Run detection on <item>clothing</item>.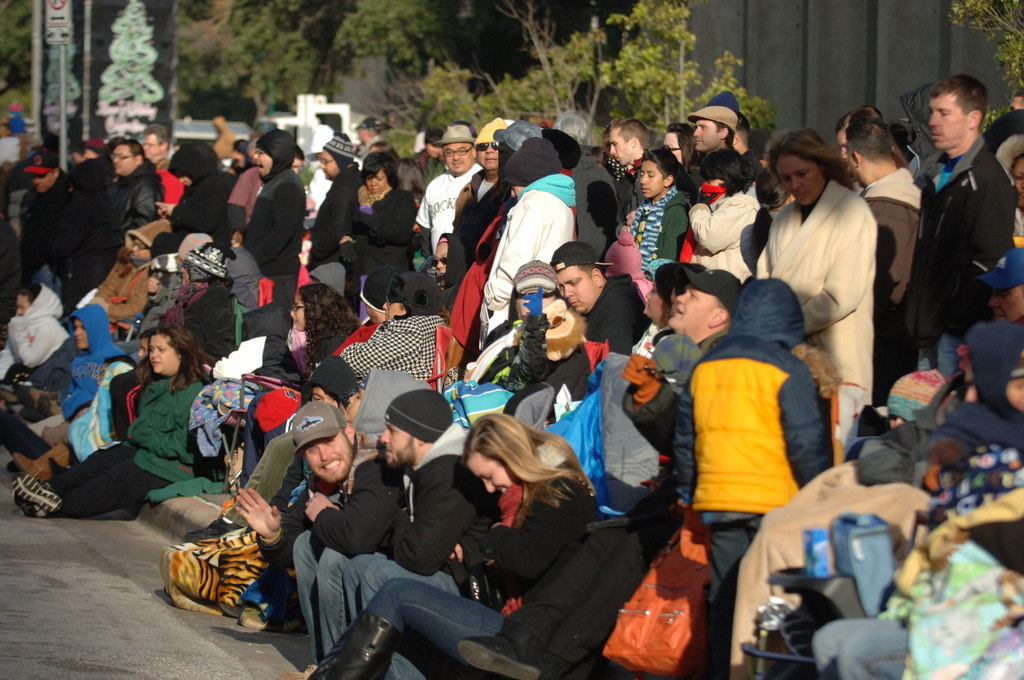
Result: 362, 266, 400, 311.
